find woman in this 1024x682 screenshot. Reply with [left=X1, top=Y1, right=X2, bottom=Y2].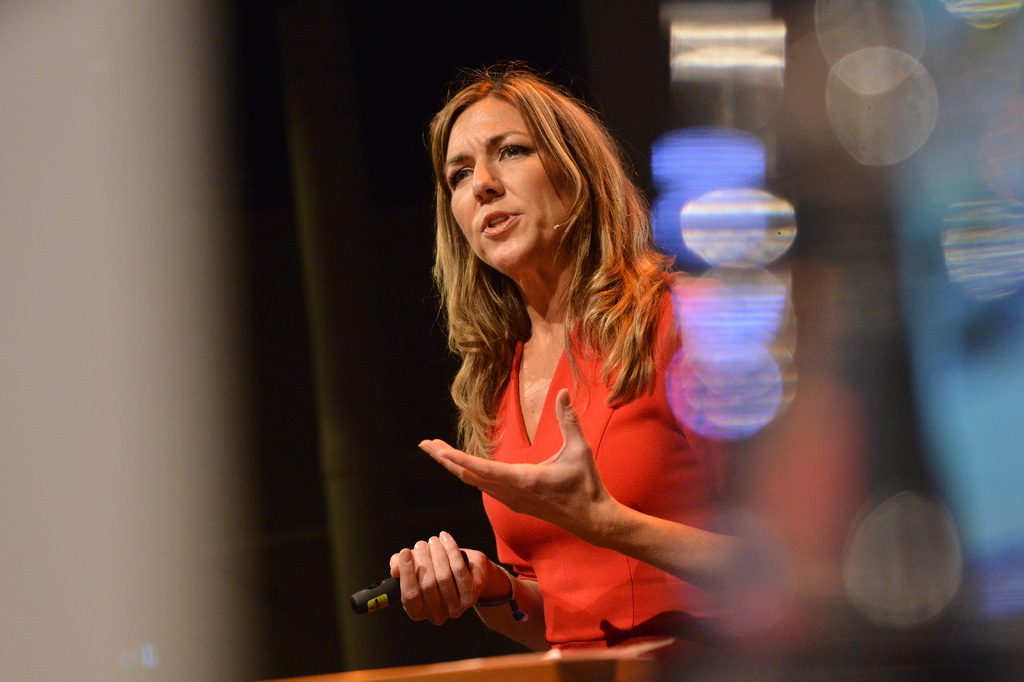
[left=372, top=52, right=717, bottom=670].
